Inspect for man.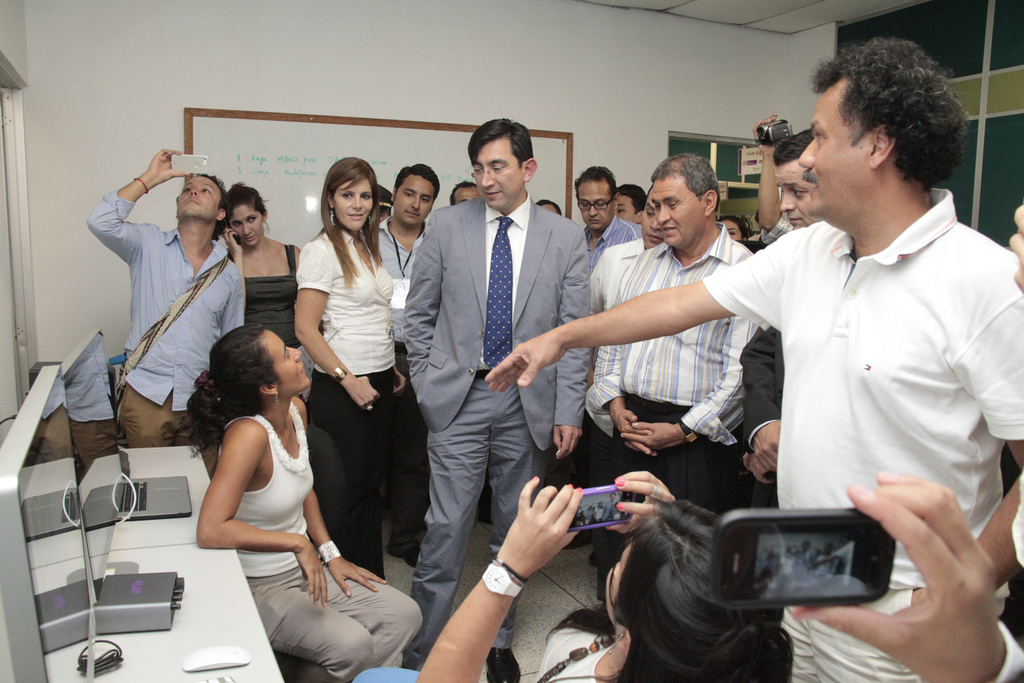
Inspection: {"left": 81, "top": 145, "right": 244, "bottom": 473}.
